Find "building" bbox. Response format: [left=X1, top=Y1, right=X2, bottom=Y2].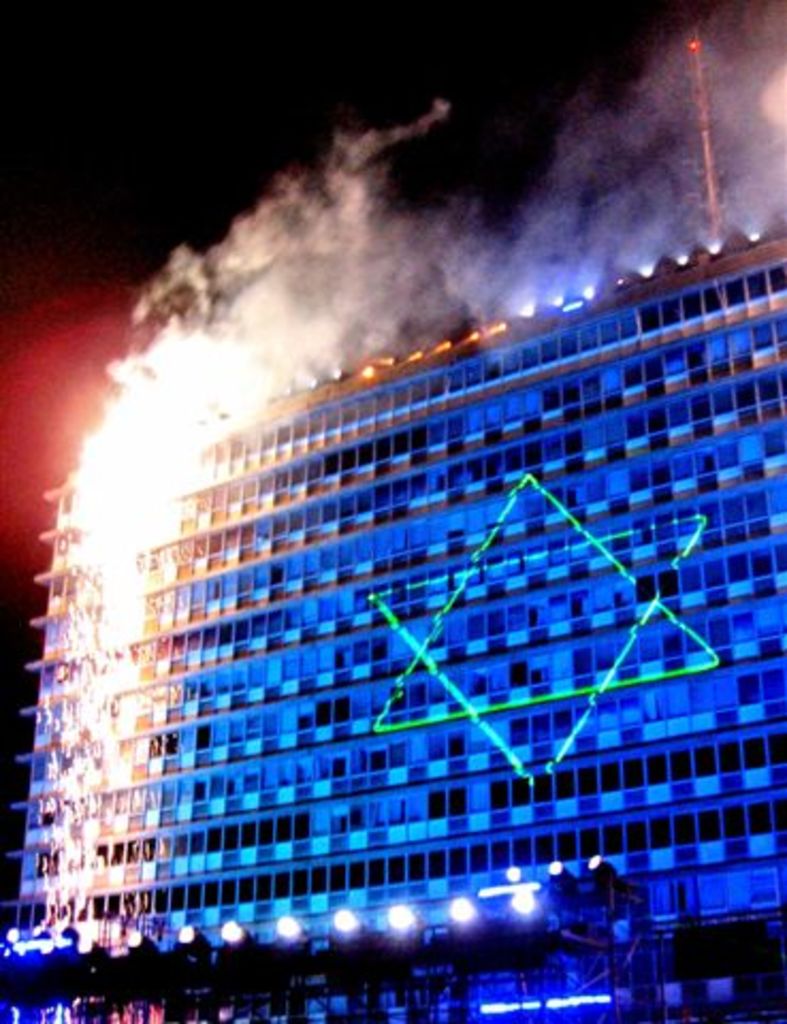
[left=0, top=205, right=785, bottom=1022].
